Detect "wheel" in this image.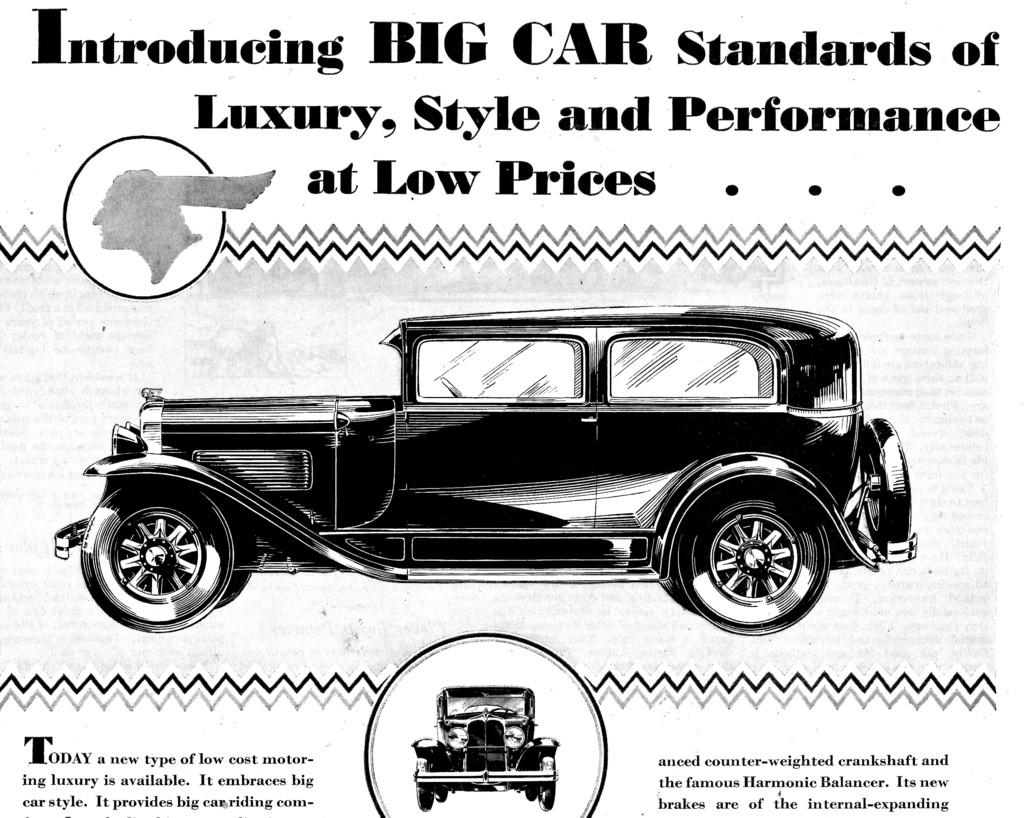
Detection: pyautogui.locateOnScreen(860, 419, 910, 552).
